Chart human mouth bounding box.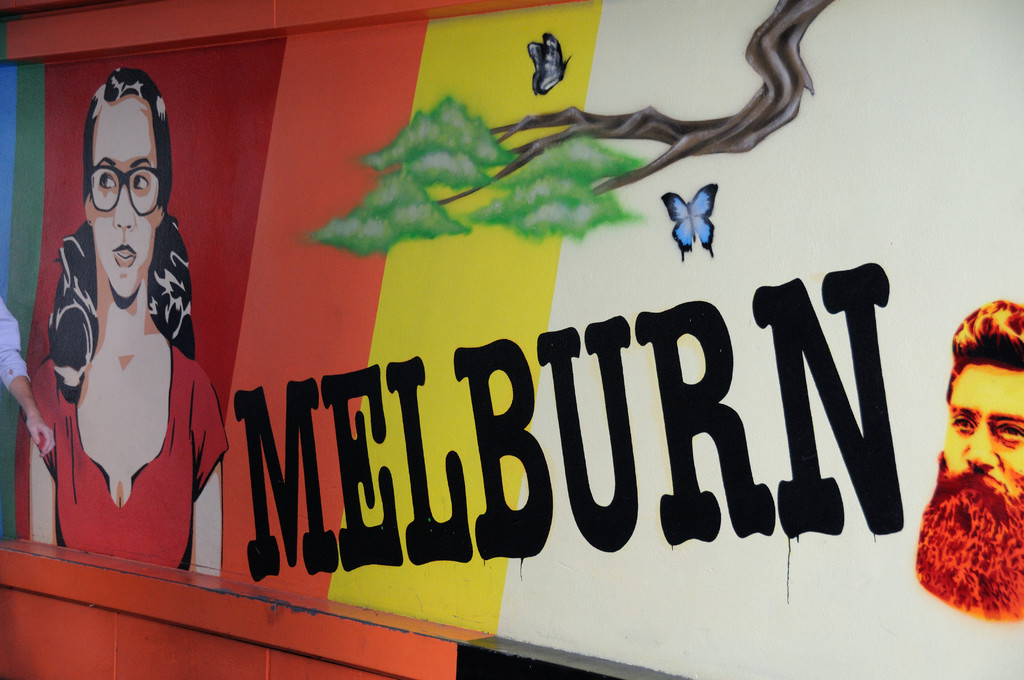
Charted: <region>111, 243, 135, 267</region>.
